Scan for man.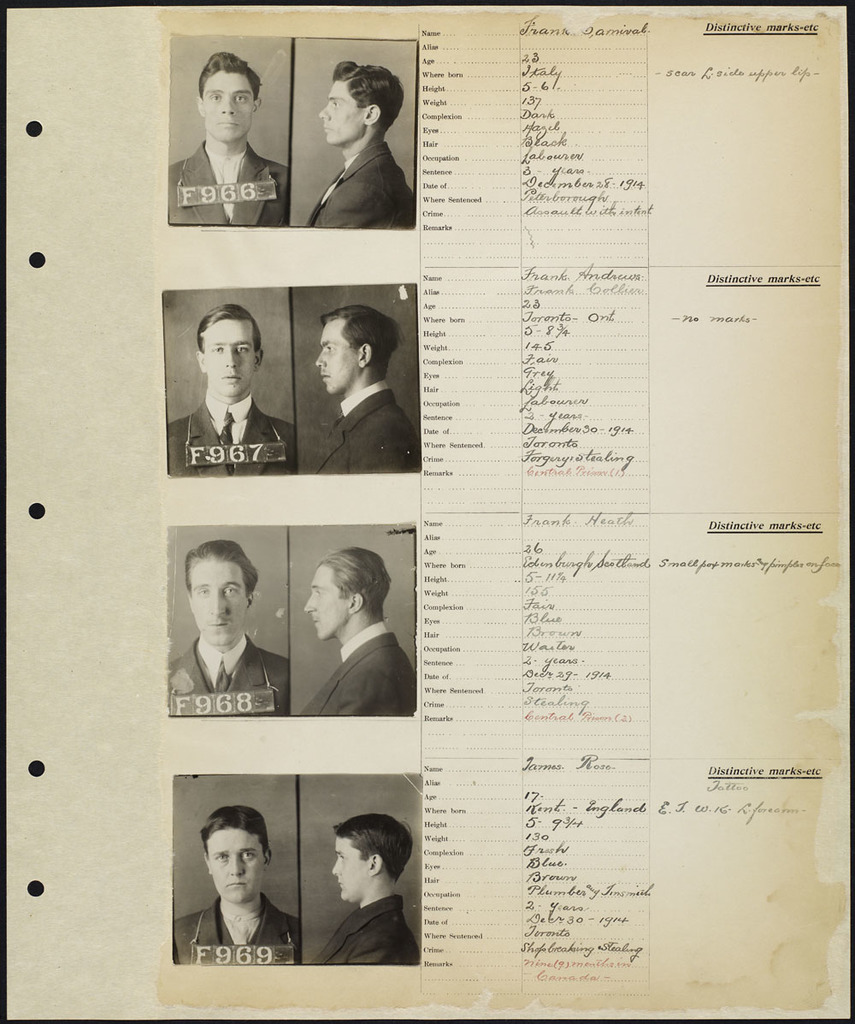
Scan result: (162,305,295,480).
